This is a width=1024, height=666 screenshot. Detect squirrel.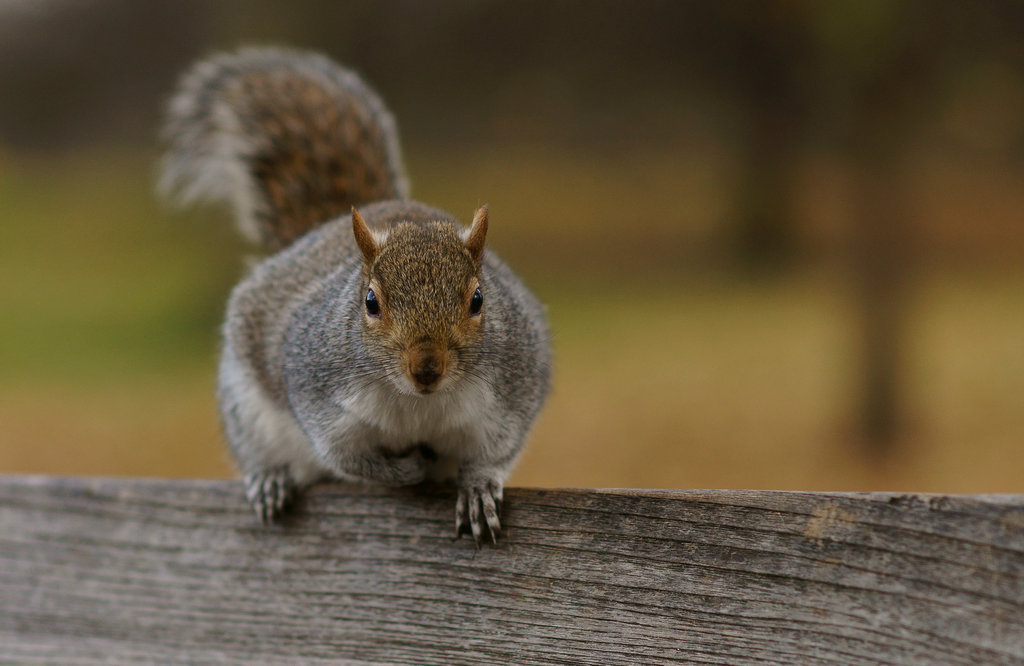
detection(155, 41, 560, 553).
